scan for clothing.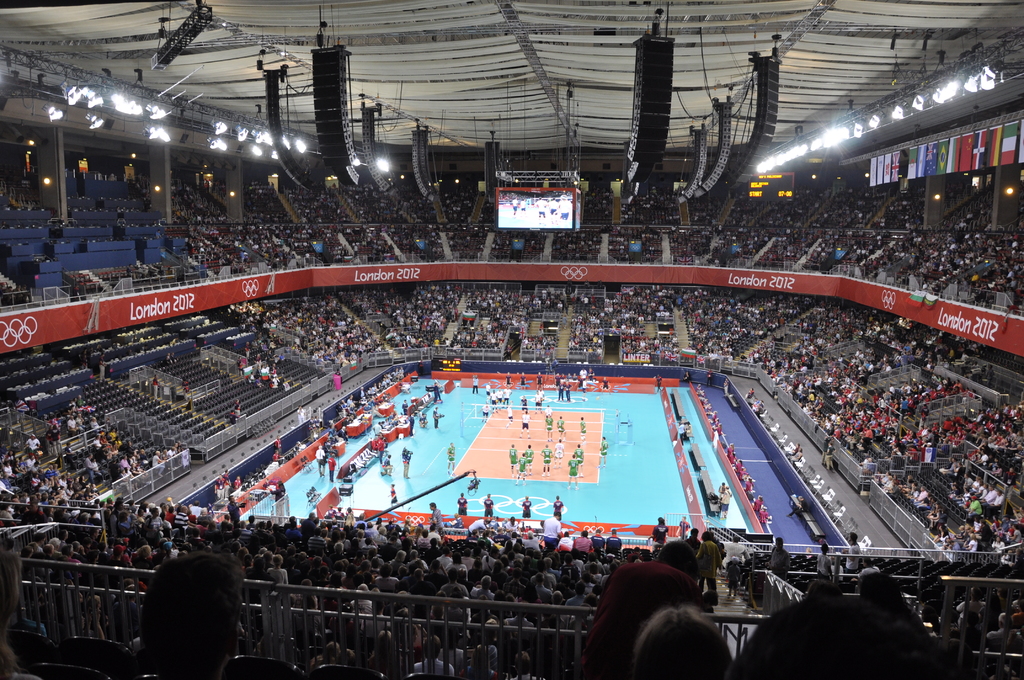
Scan result: x1=275, y1=487, x2=282, y2=513.
